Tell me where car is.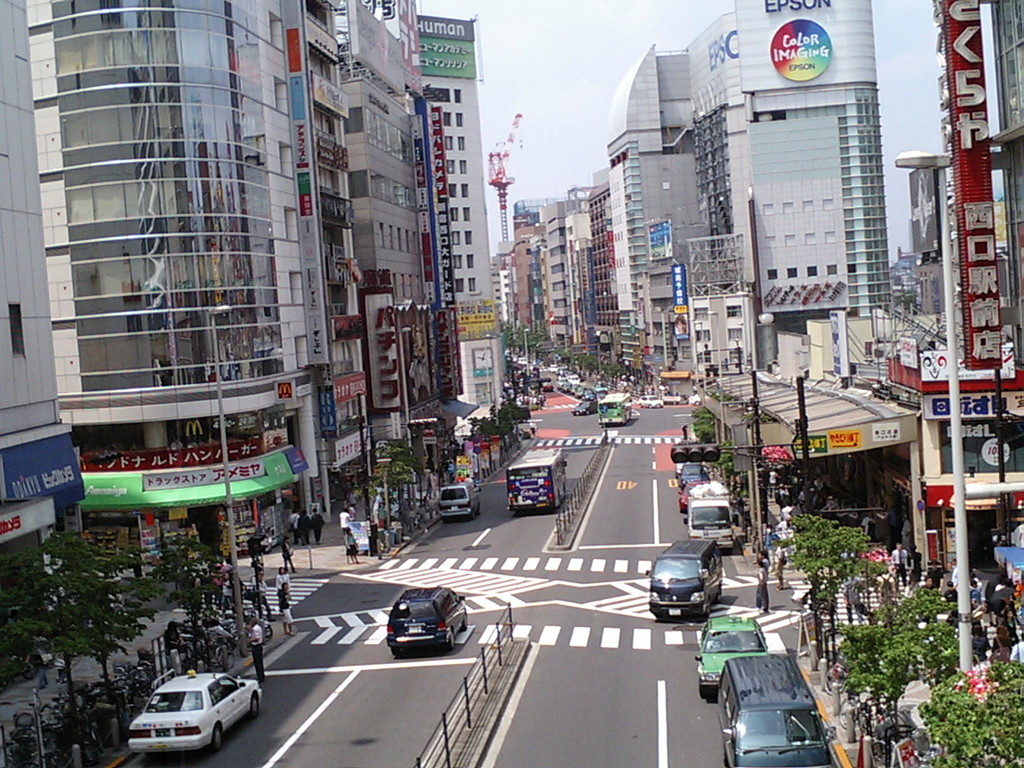
car is at {"left": 438, "top": 484, "right": 482, "bottom": 522}.
